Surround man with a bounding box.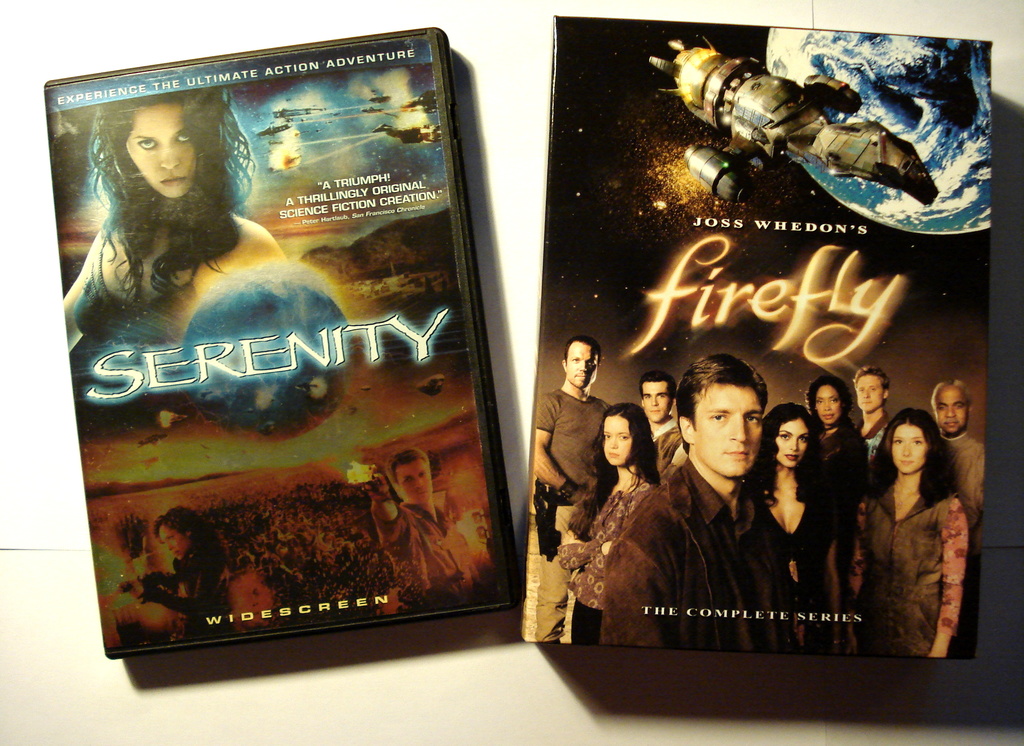
x1=533 y1=327 x2=611 y2=646.
